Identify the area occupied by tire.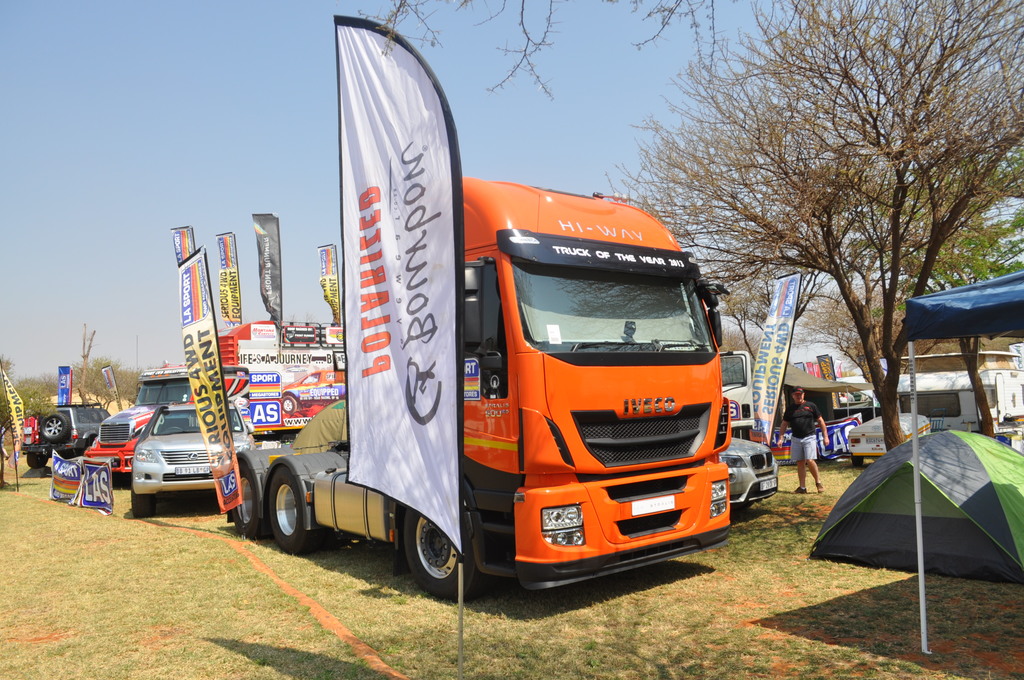
Area: detection(399, 508, 472, 597).
